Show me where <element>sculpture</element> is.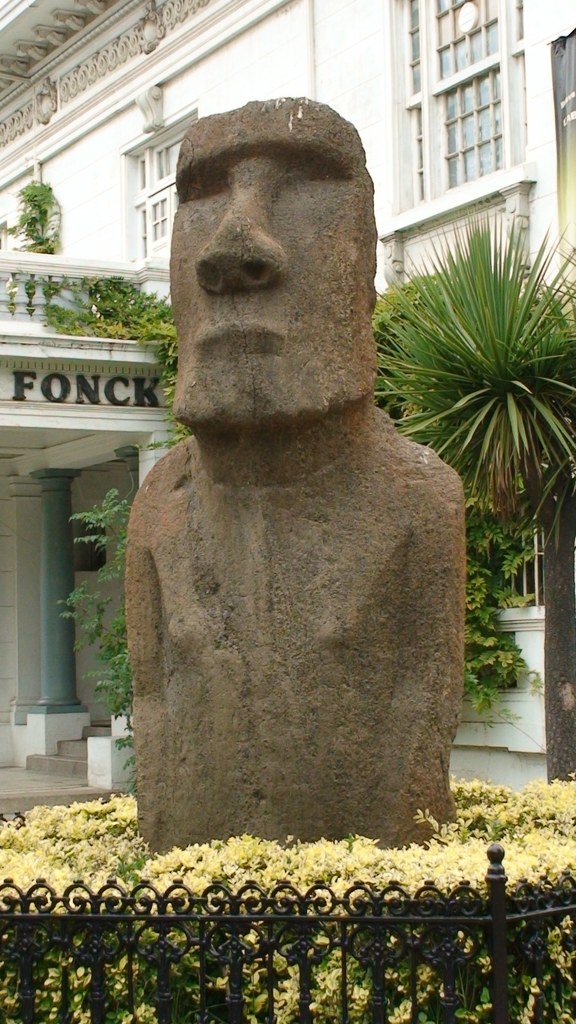
<element>sculpture</element> is at [113,52,450,881].
